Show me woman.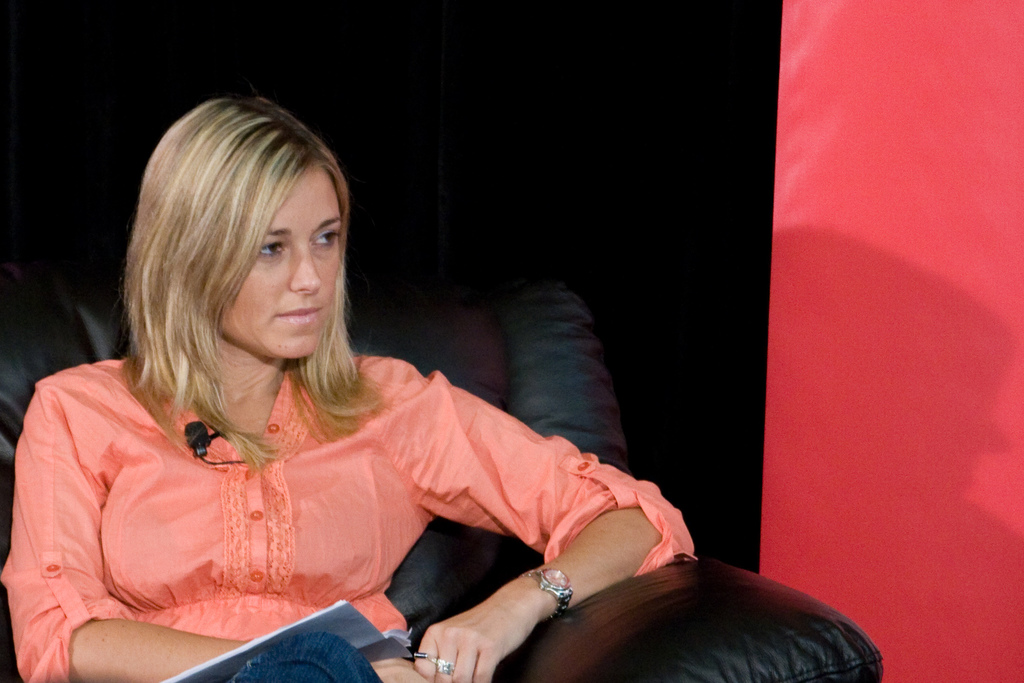
woman is here: <bbox>0, 92, 685, 682</bbox>.
